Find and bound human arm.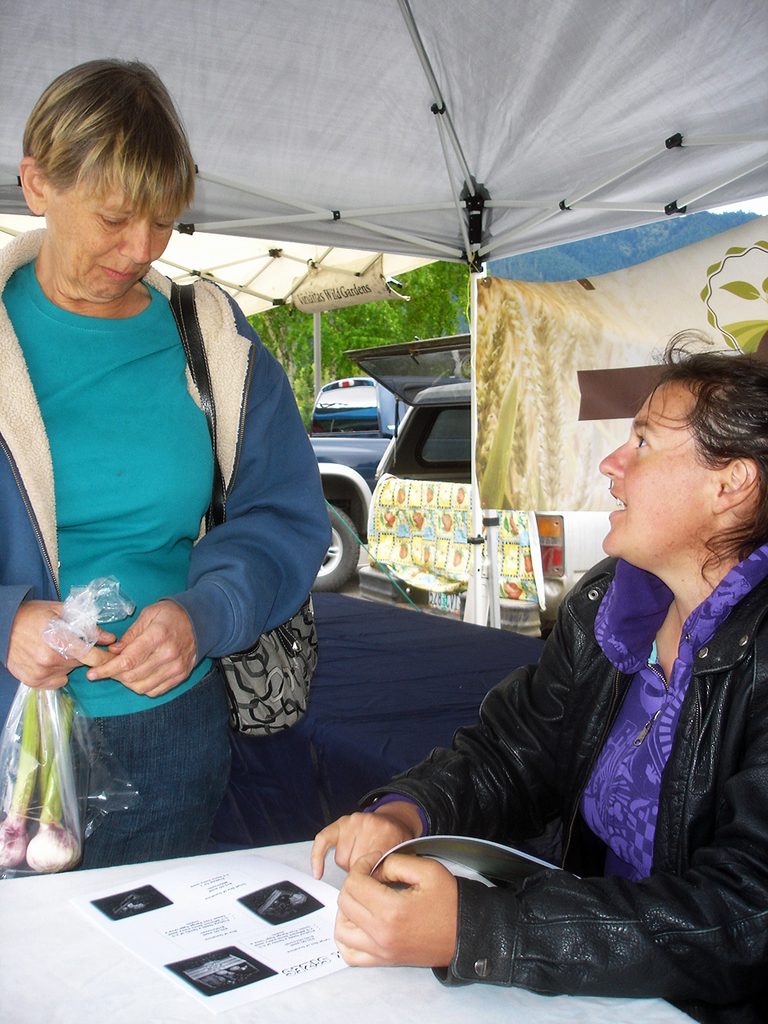
Bound: 84:290:333:698.
